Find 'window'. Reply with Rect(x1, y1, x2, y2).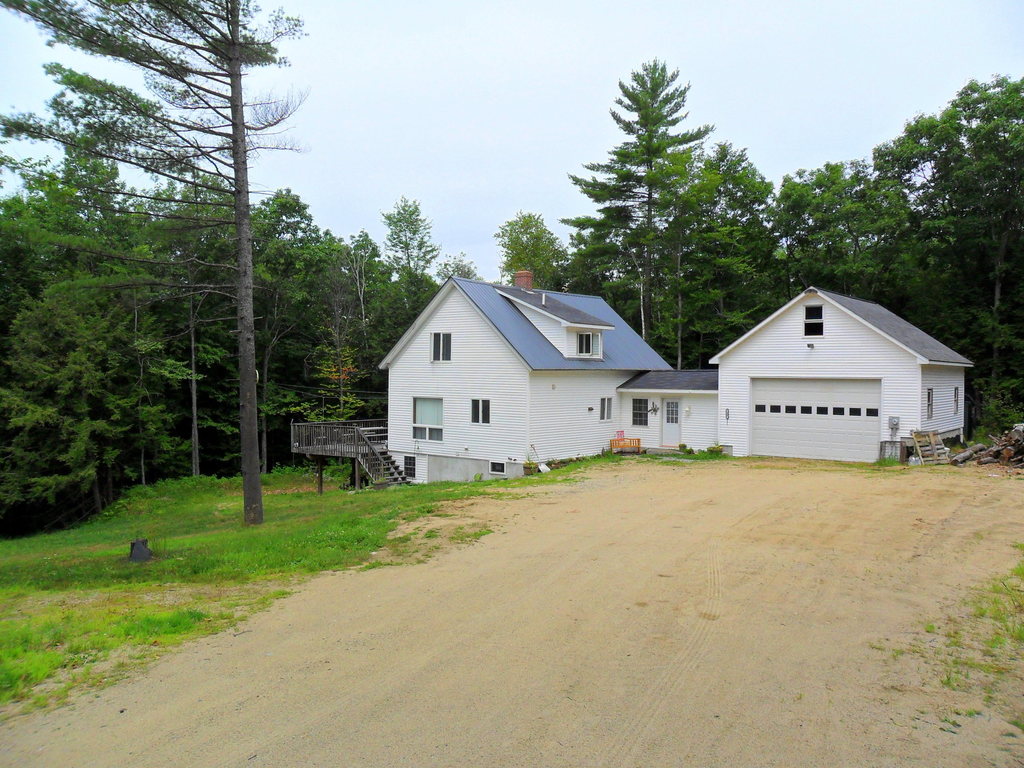
Rect(404, 451, 415, 475).
